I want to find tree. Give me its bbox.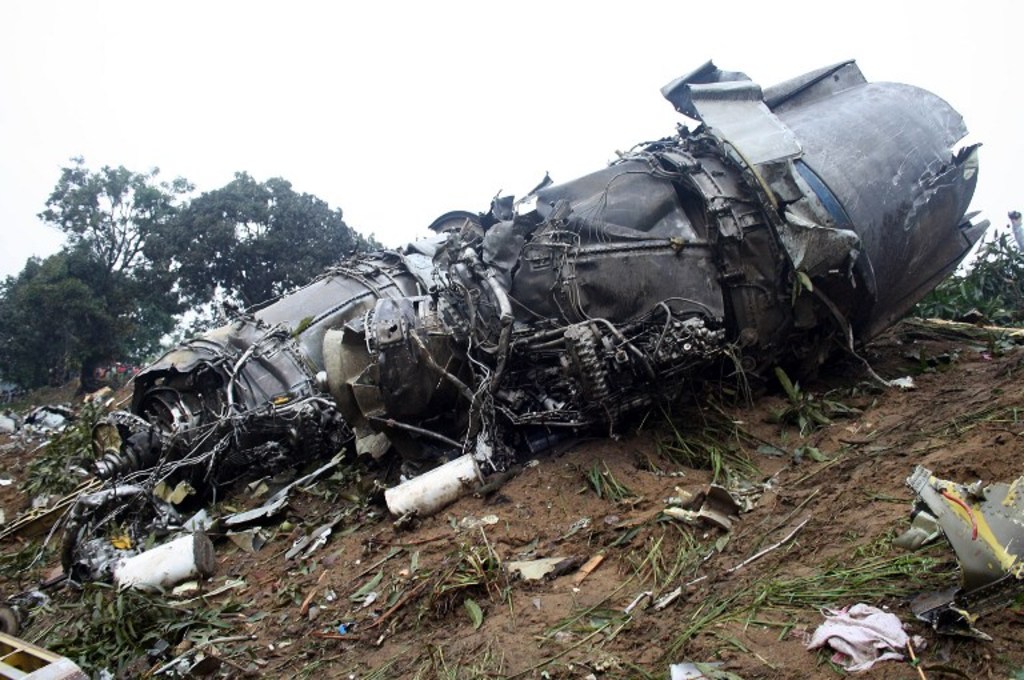
[x1=148, y1=167, x2=397, y2=364].
